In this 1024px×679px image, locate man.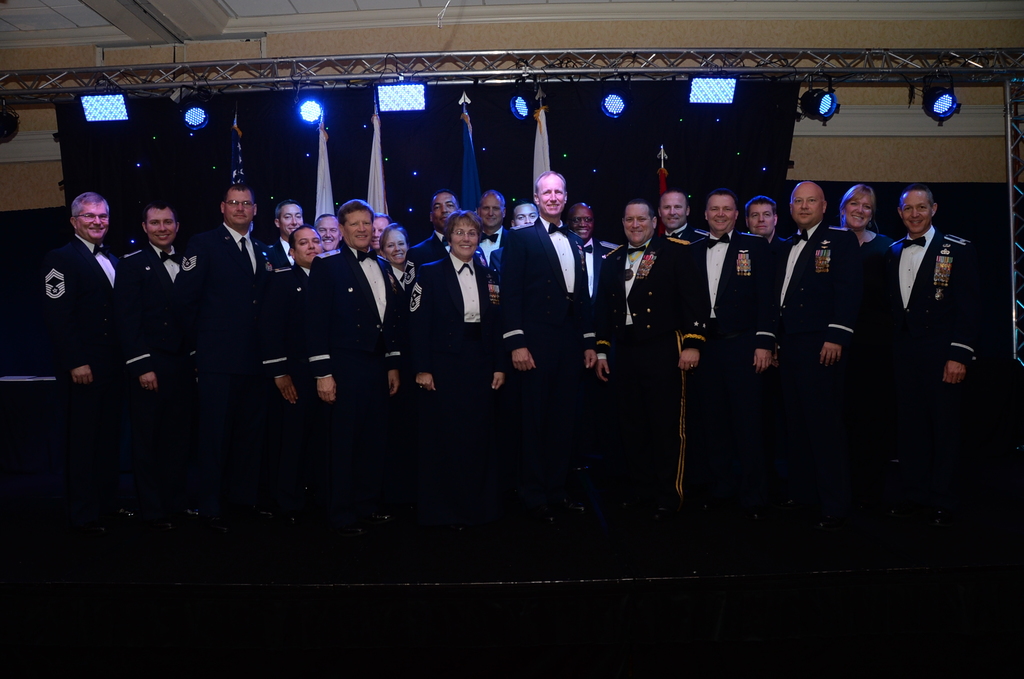
Bounding box: 876 168 984 440.
